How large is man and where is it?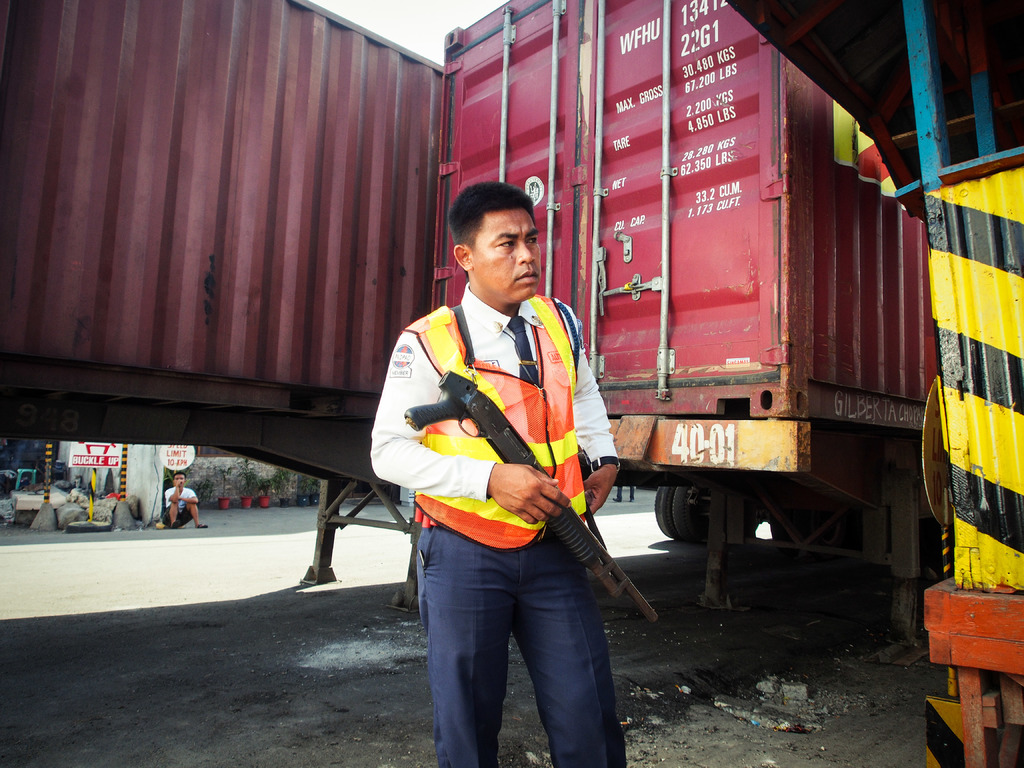
Bounding box: 366, 177, 641, 767.
